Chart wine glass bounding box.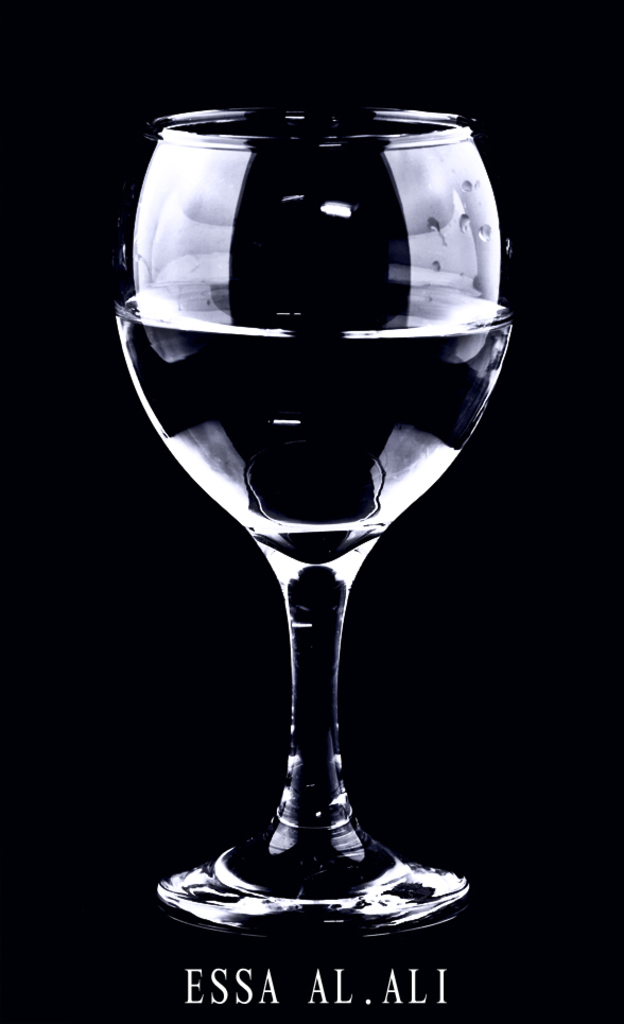
Charted: <box>112,108,506,954</box>.
